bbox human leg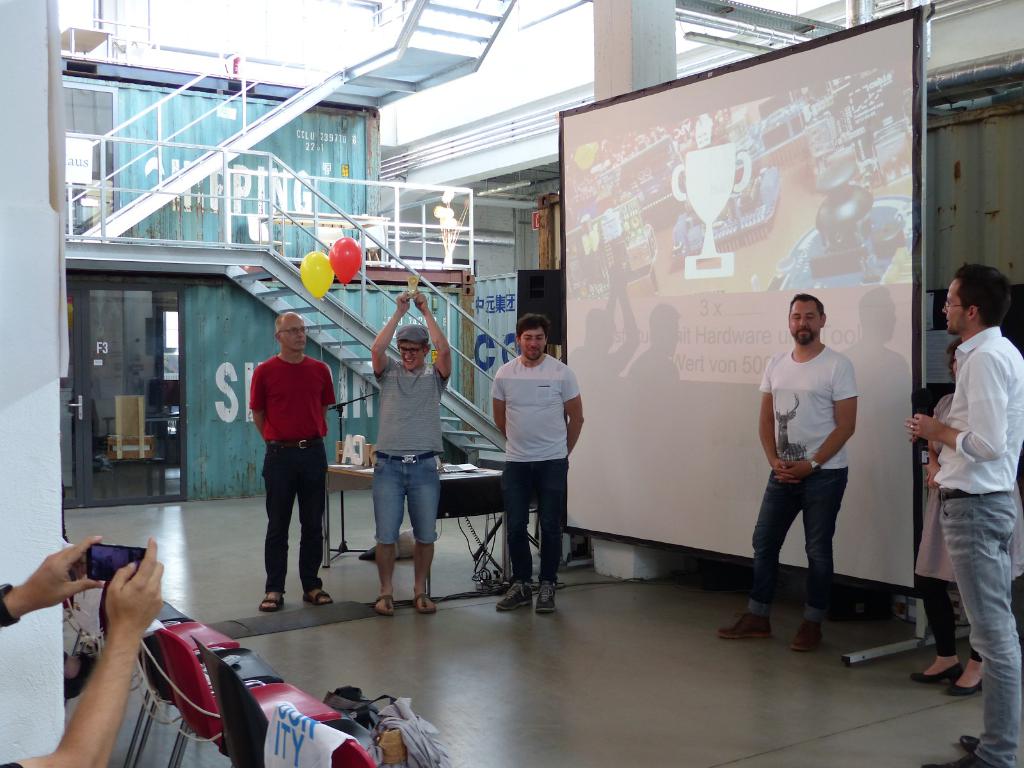
924:491:1016:765
